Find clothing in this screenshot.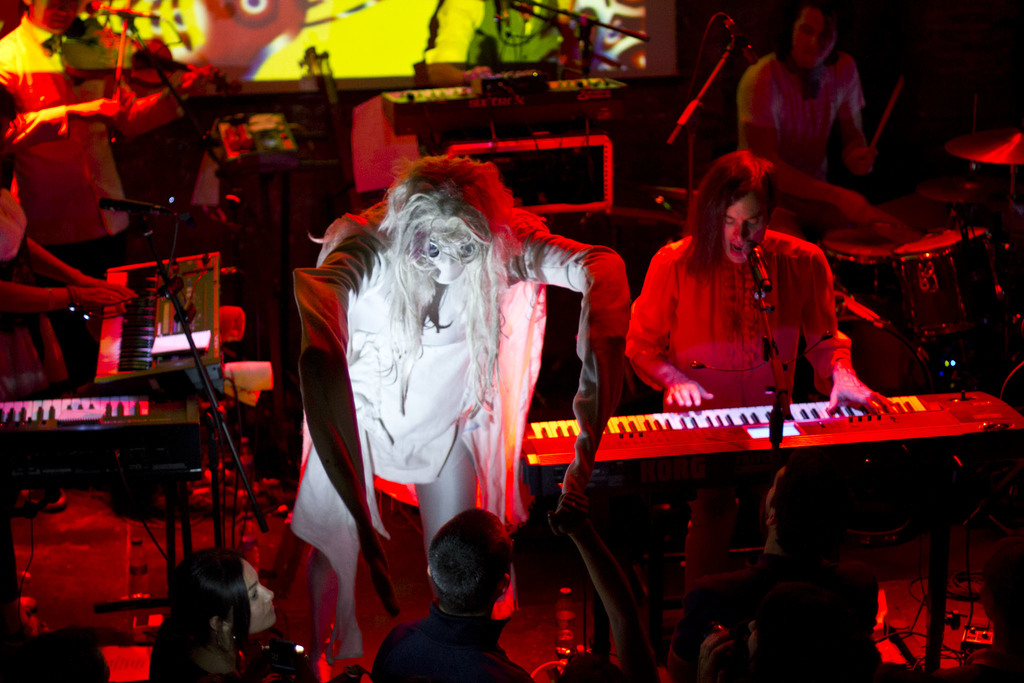
The bounding box for clothing is l=371, t=601, r=535, b=682.
